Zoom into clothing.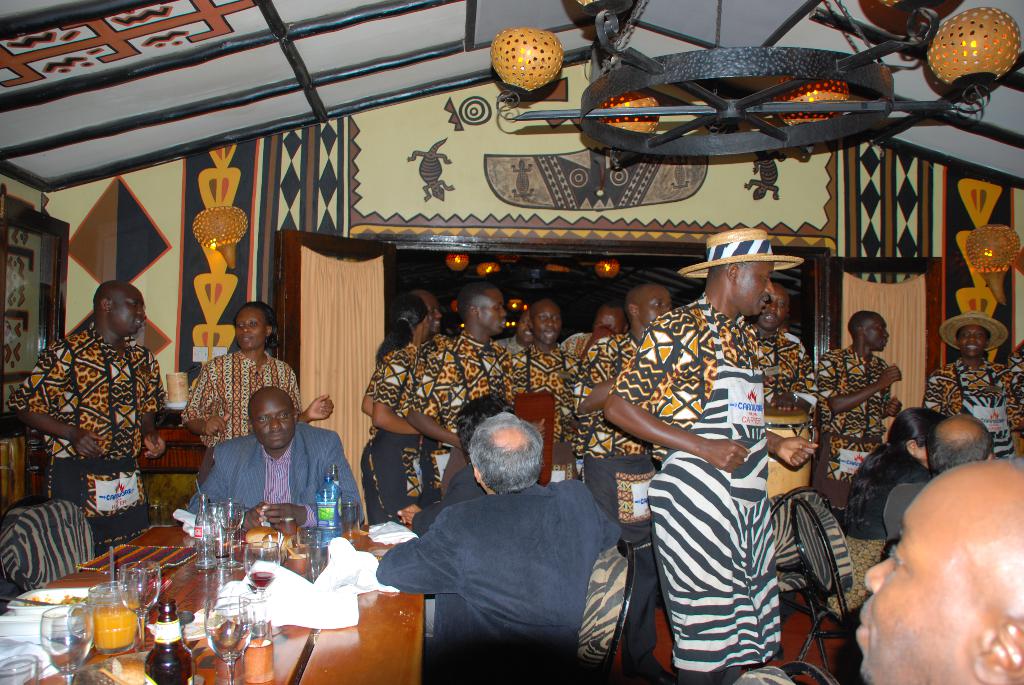
Zoom target: locate(847, 439, 925, 537).
